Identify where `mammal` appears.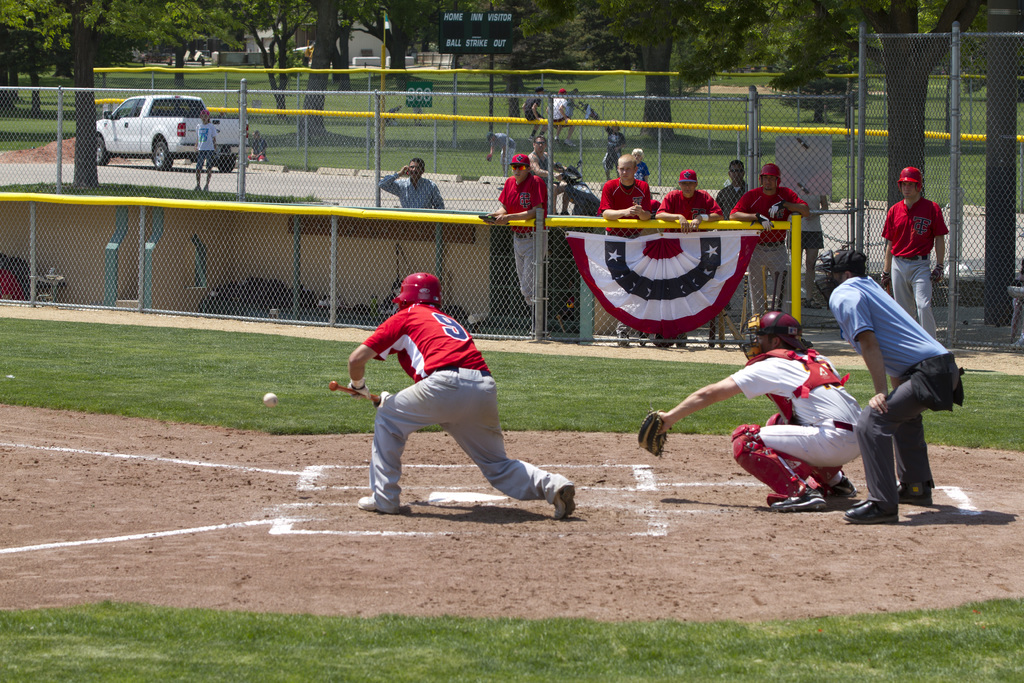
Appears at (638, 309, 856, 513).
